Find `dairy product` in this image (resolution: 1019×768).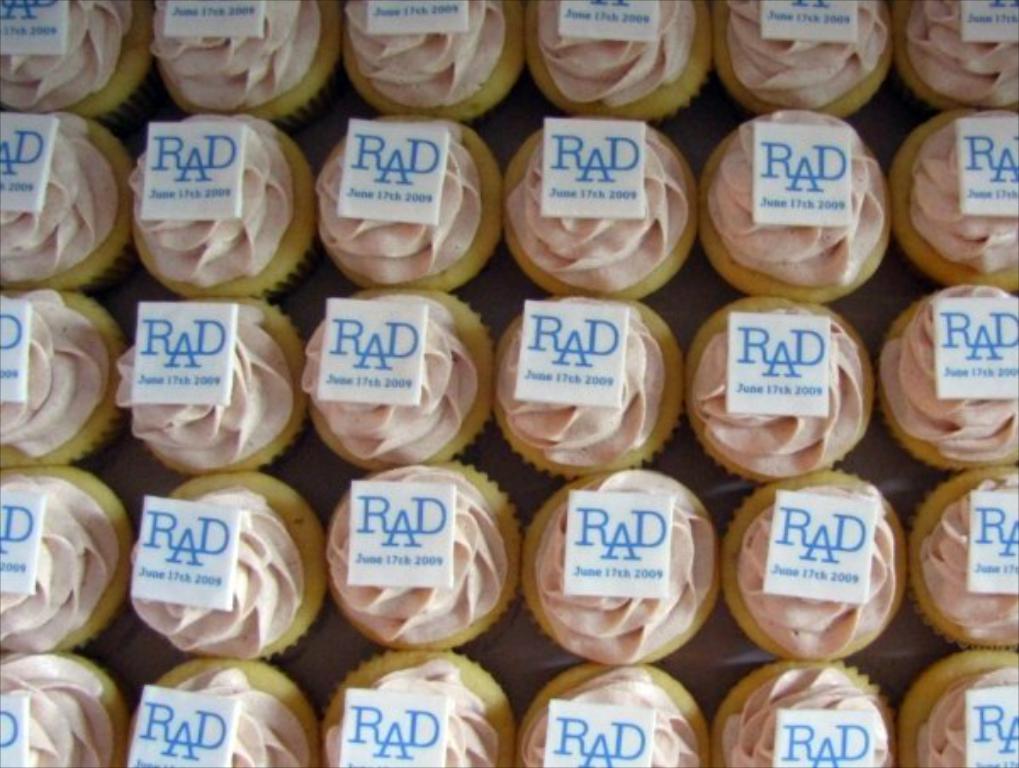
locate(904, 0, 1014, 102).
